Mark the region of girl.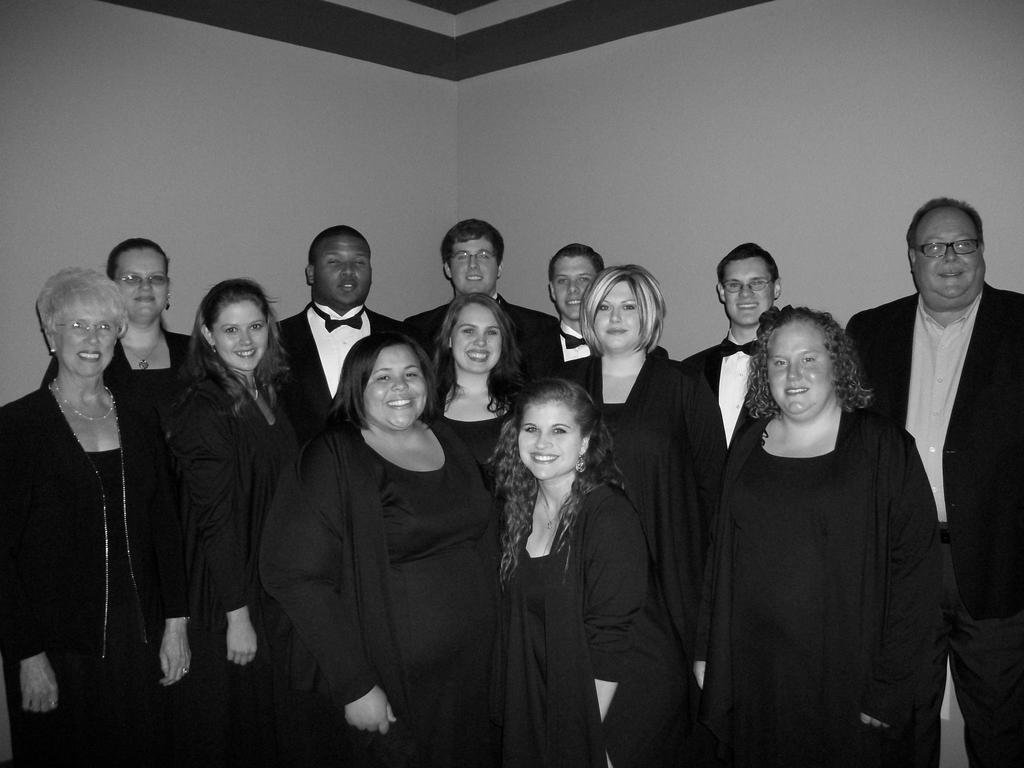
Region: region(708, 294, 943, 767).
